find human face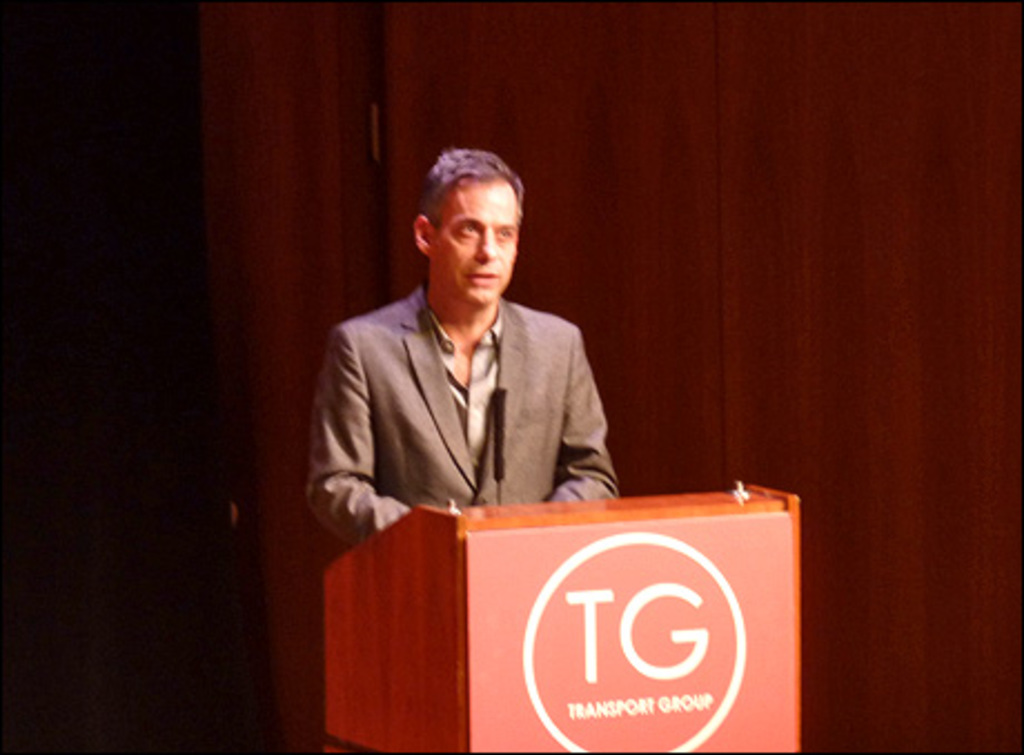
434/185/519/303
